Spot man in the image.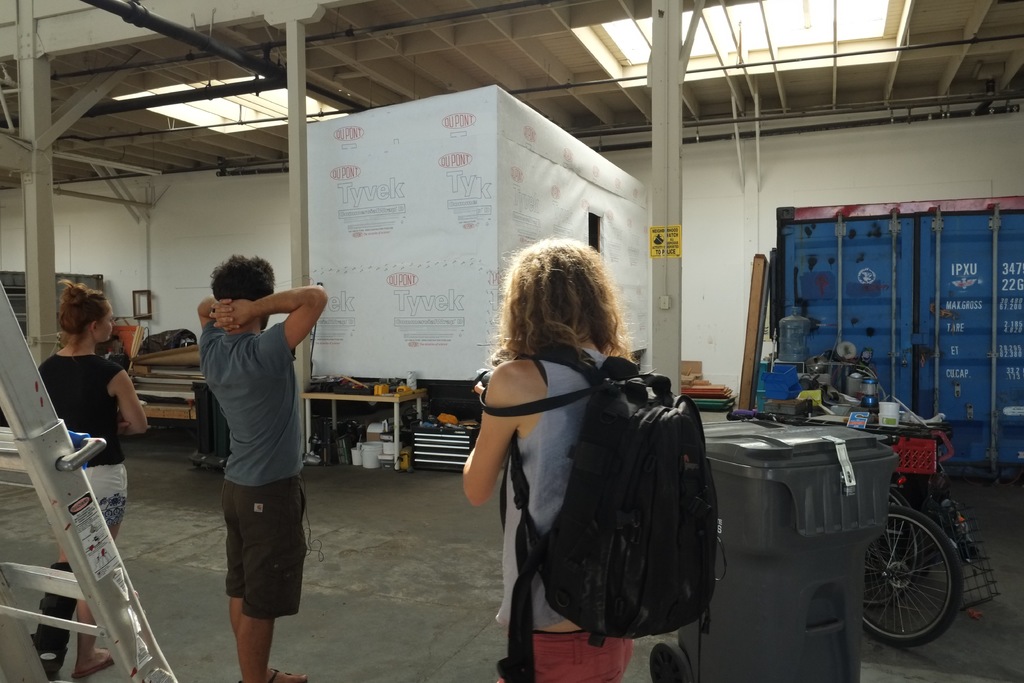
man found at {"x1": 180, "y1": 244, "x2": 322, "y2": 678}.
